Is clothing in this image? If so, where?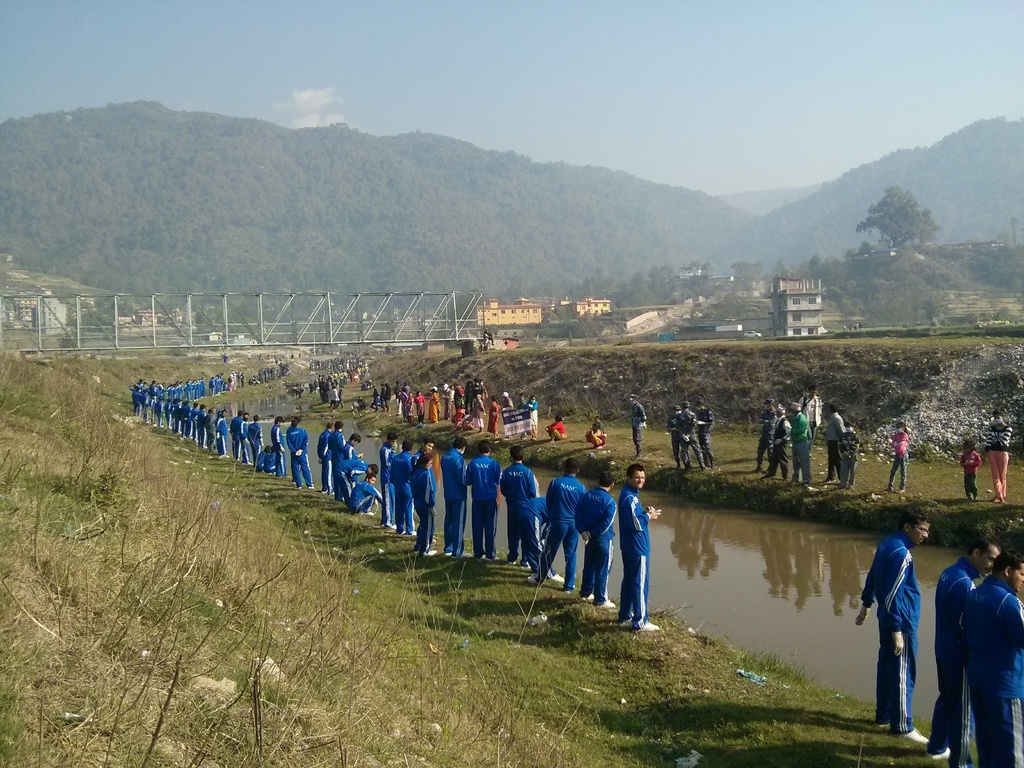
Yes, at x1=989, y1=449, x2=1011, y2=495.
